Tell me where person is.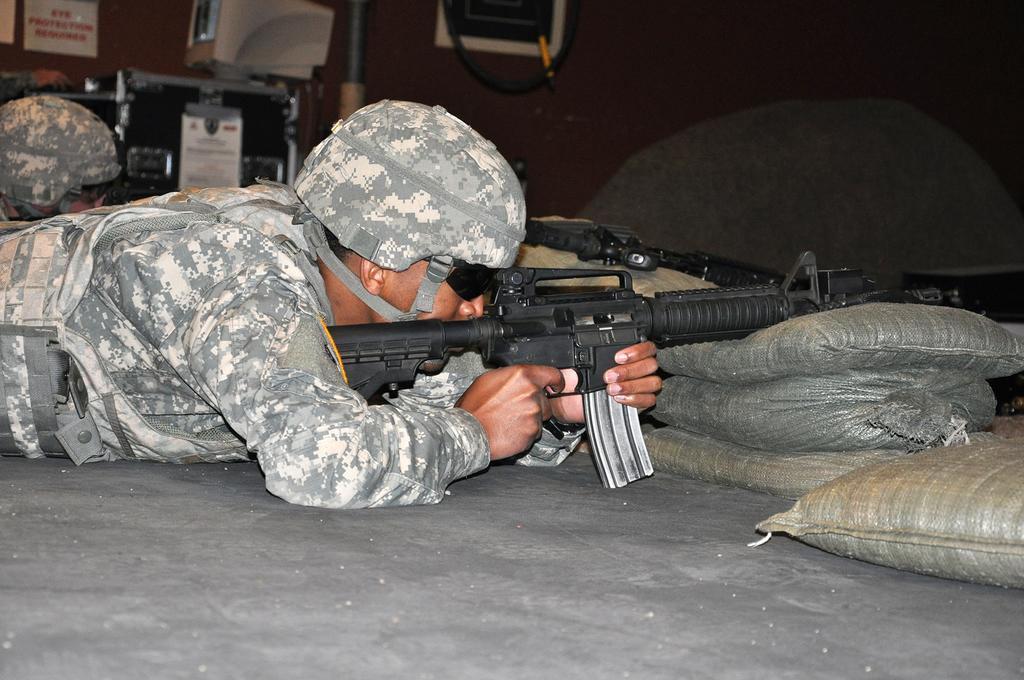
person is at [left=86, top=145, right=716, bottom=535].
